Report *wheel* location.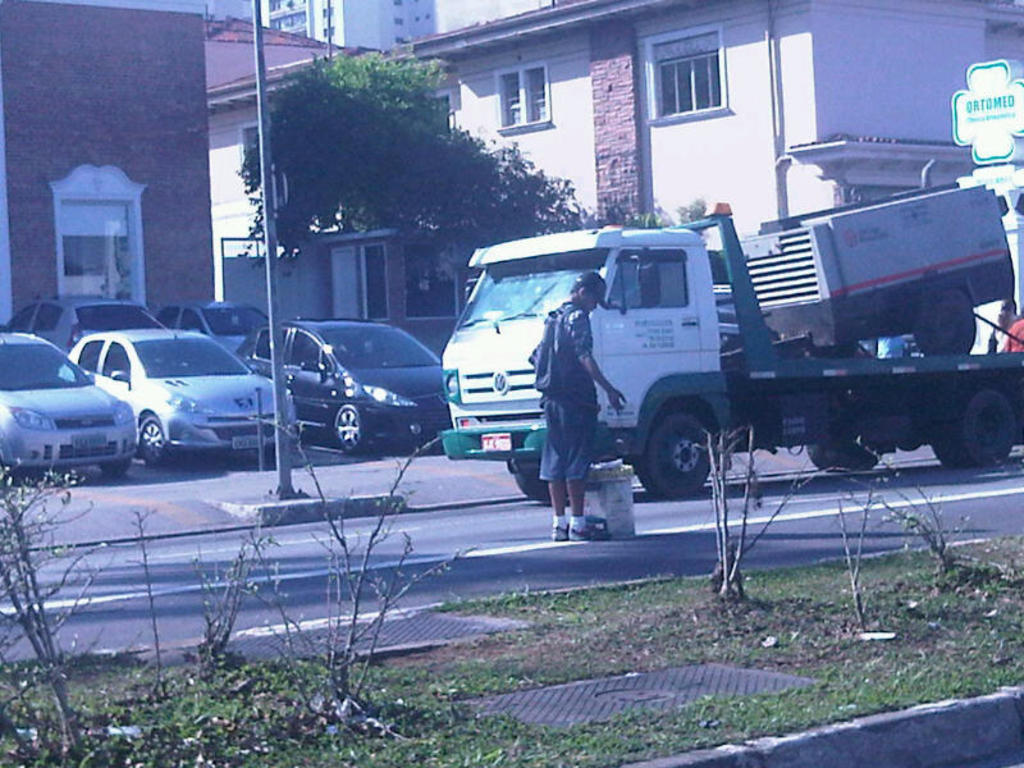
Report: 517, 458, 549, 503.
